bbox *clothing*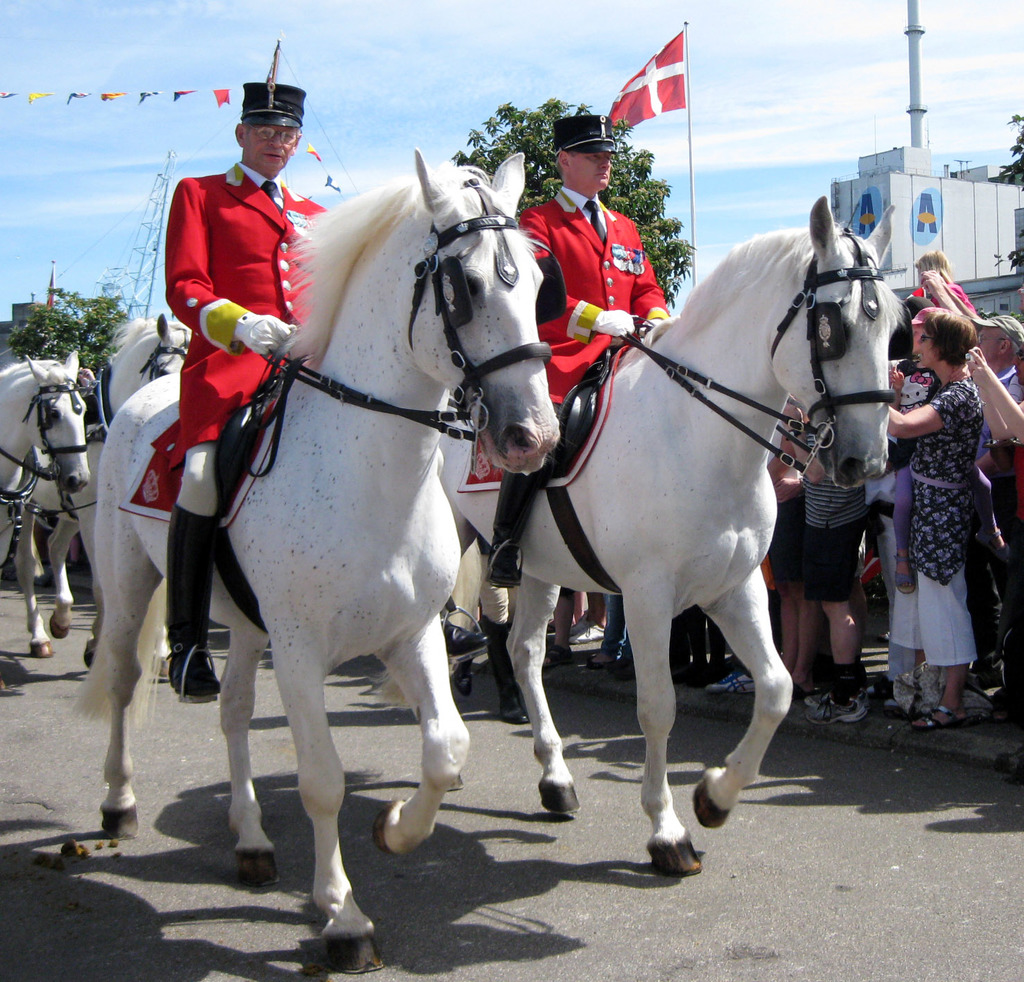
bbox(503, 183, 670, 543)
